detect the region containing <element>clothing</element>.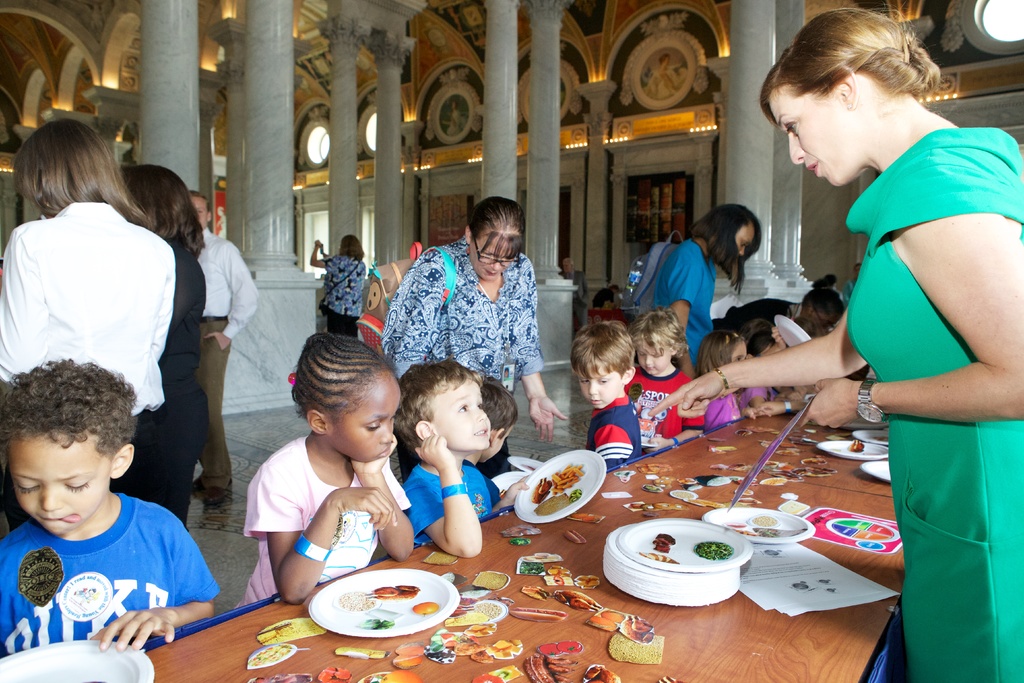
696:398:749:424.
